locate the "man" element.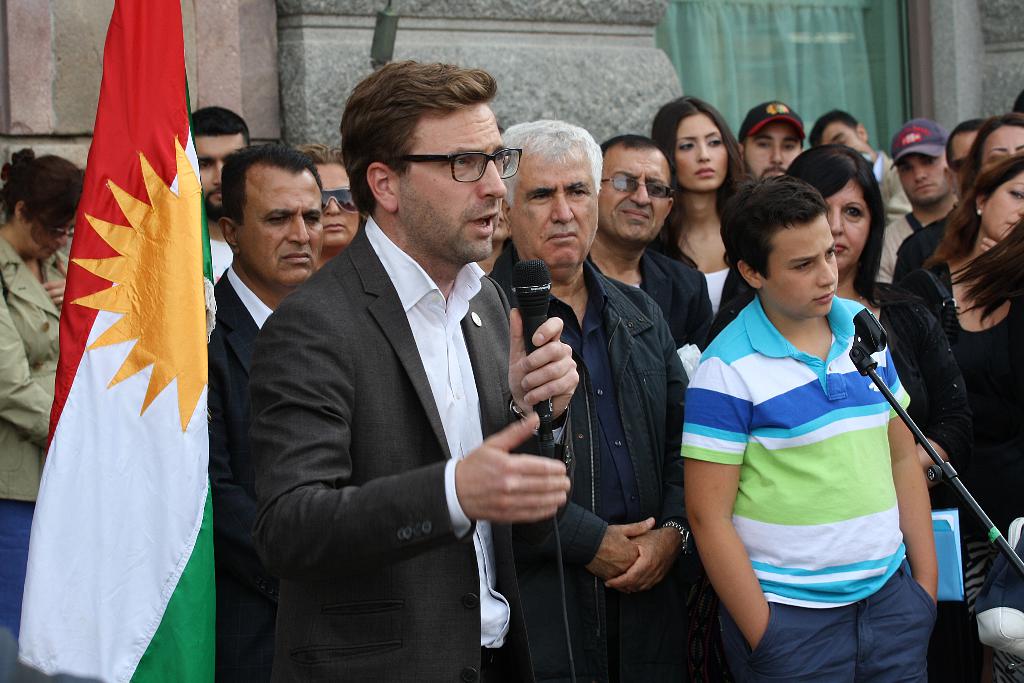
Element bbox: [left=207, top=139, right=328, bottom=682].
